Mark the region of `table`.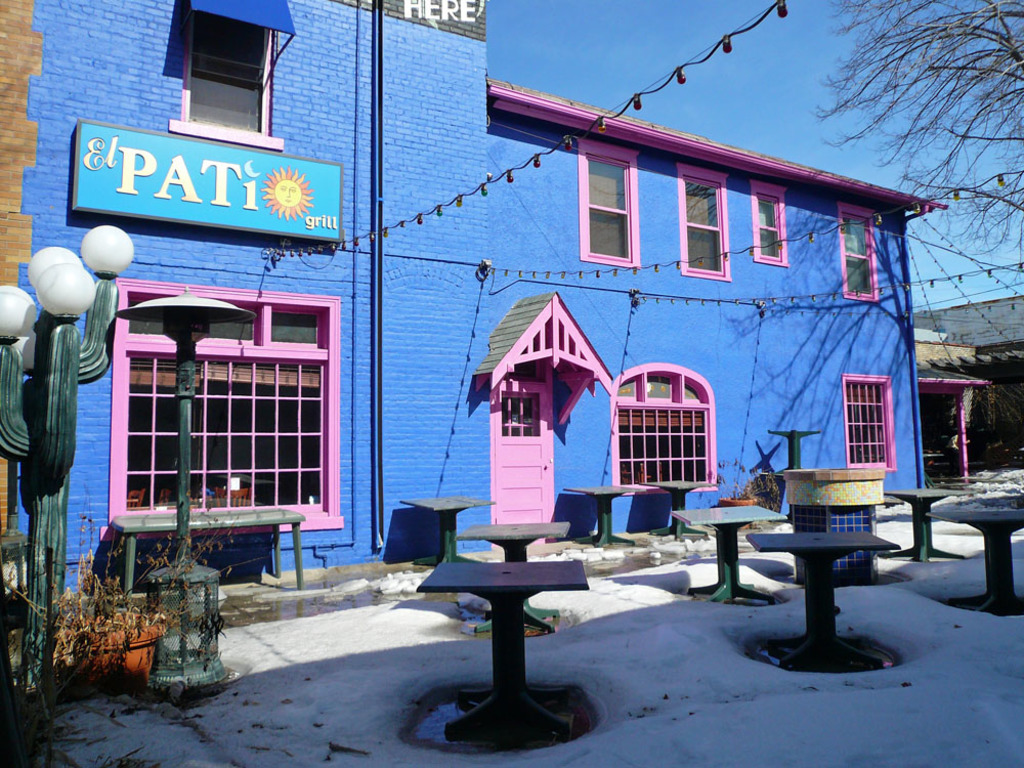
Region: {"left": 455, "top": 522, "right": 574, "bottom": 634}.
